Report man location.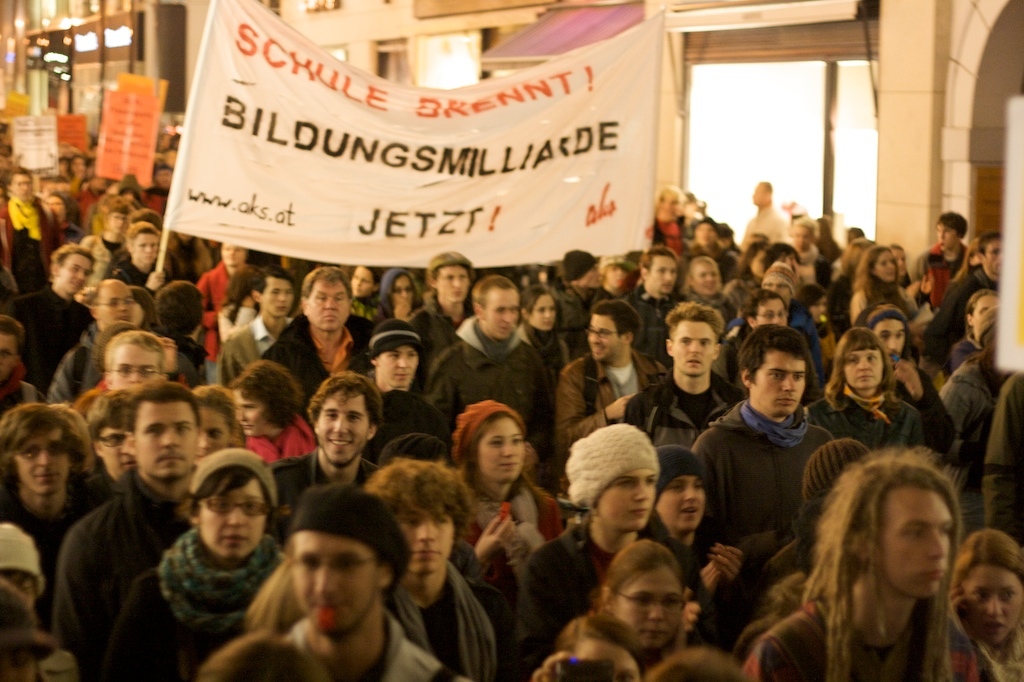
Report: 913, 213, 970, 309.
